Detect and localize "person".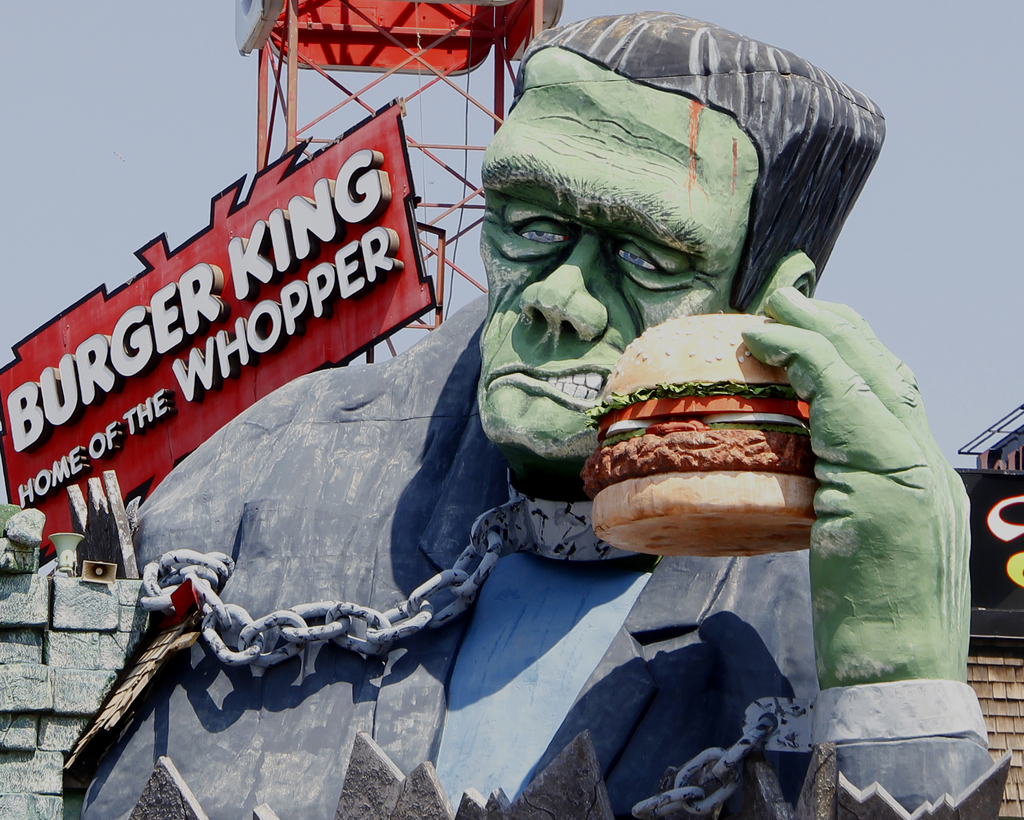
Localized at <region>95, 62, 916, 798</region>.
